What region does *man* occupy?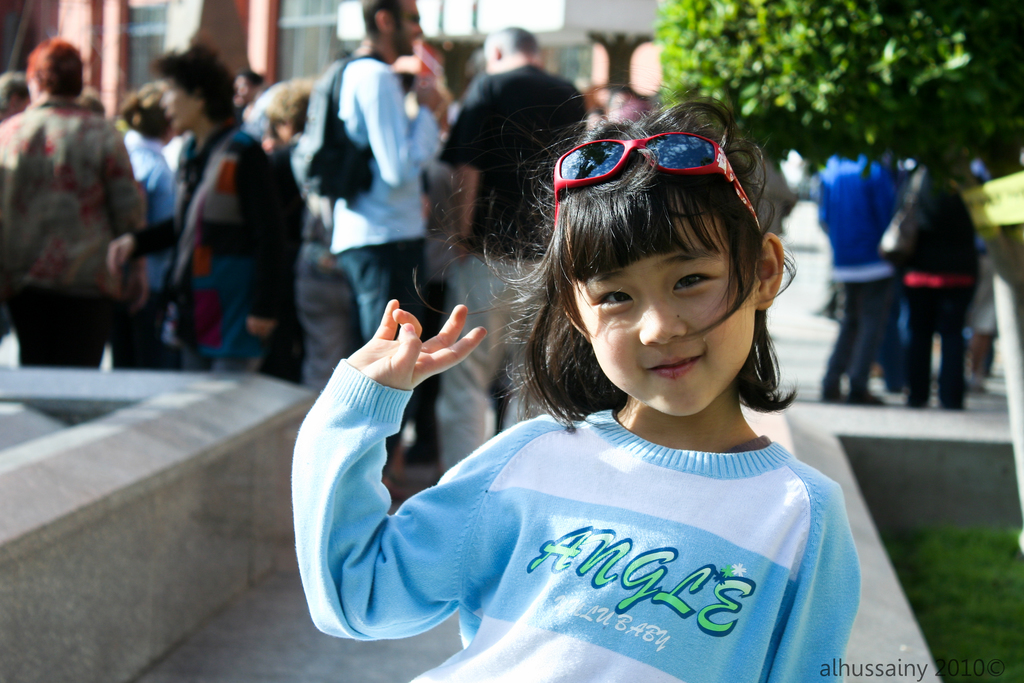
bbox=[330, 0, 445, 497].
